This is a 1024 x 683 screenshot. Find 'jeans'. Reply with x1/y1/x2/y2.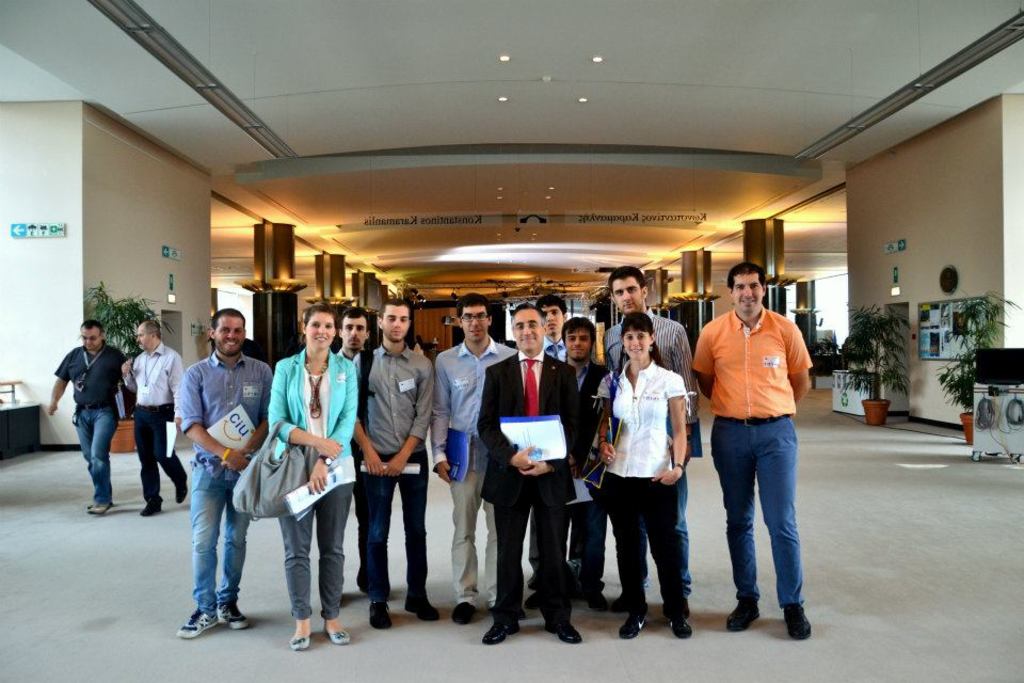
193/455/253/616.
